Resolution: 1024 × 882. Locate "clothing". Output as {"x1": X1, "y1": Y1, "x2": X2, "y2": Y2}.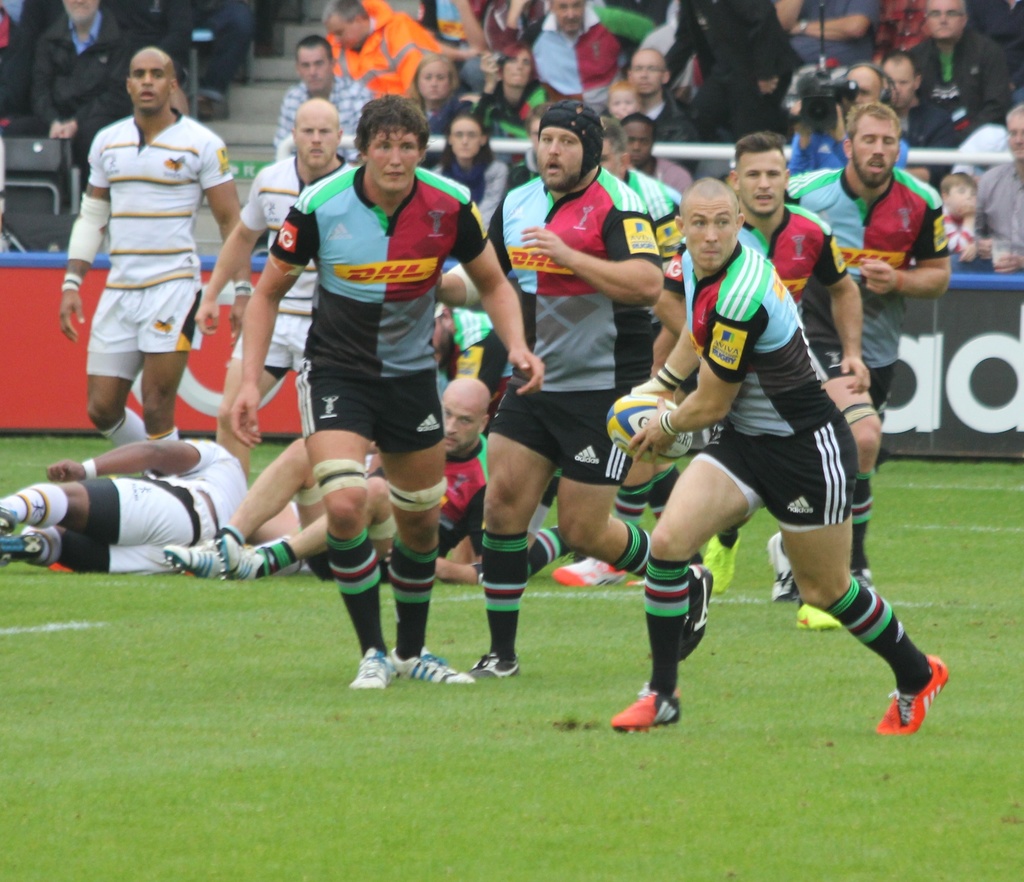
{"x1": 903, "y1": 22, "x2": 1023, "y2": 145}.
